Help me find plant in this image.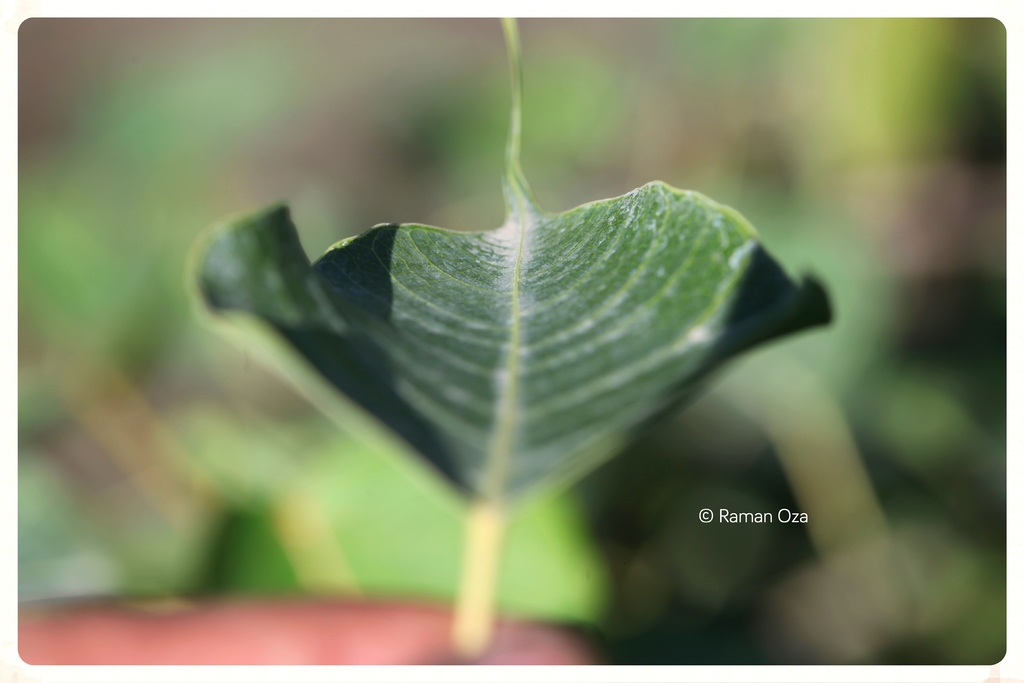
Found it: pyautogui.locateOnScreen(118, 19, 885, 631).
